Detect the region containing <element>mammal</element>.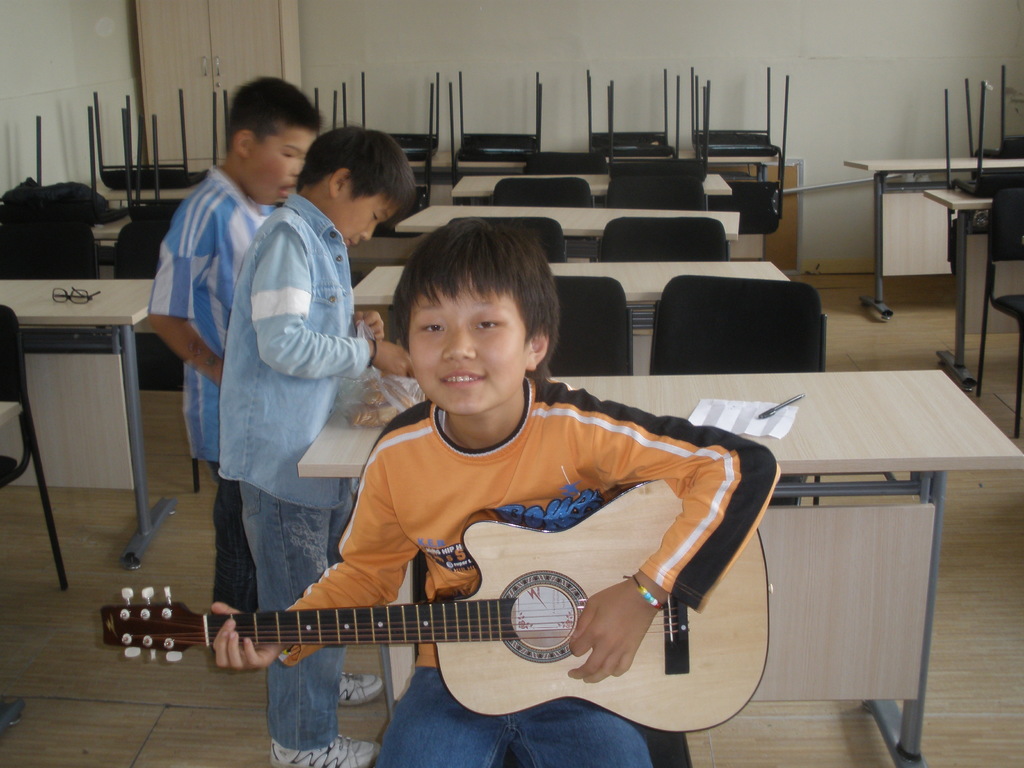
left=217, top=122, right=404, bottom=767.
